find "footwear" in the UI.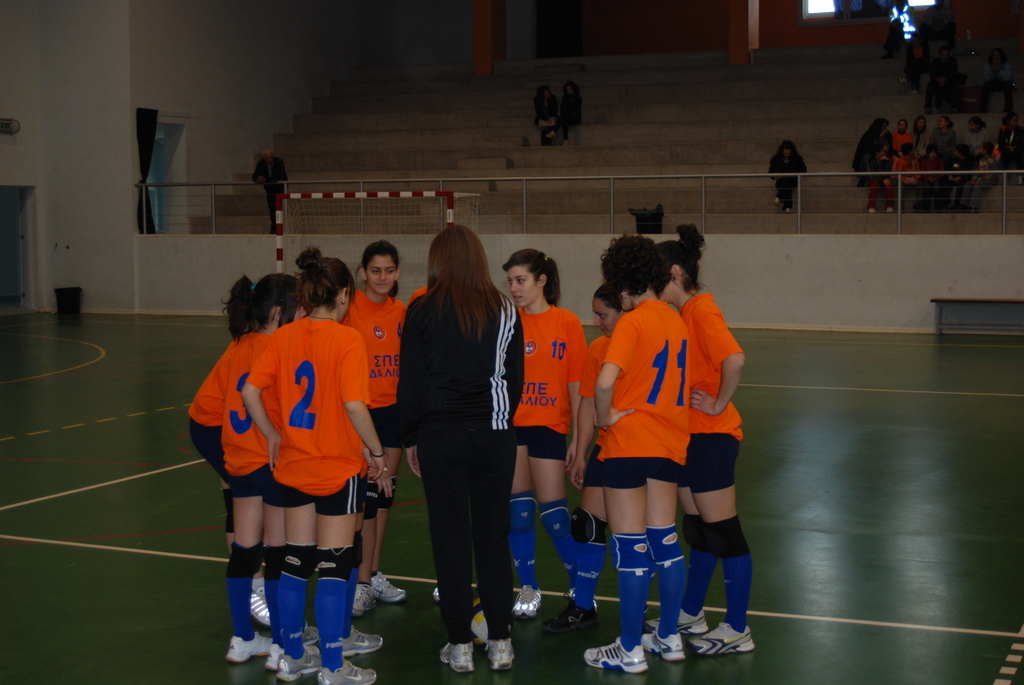
UI element at crop(299, 620, 317, 647).
